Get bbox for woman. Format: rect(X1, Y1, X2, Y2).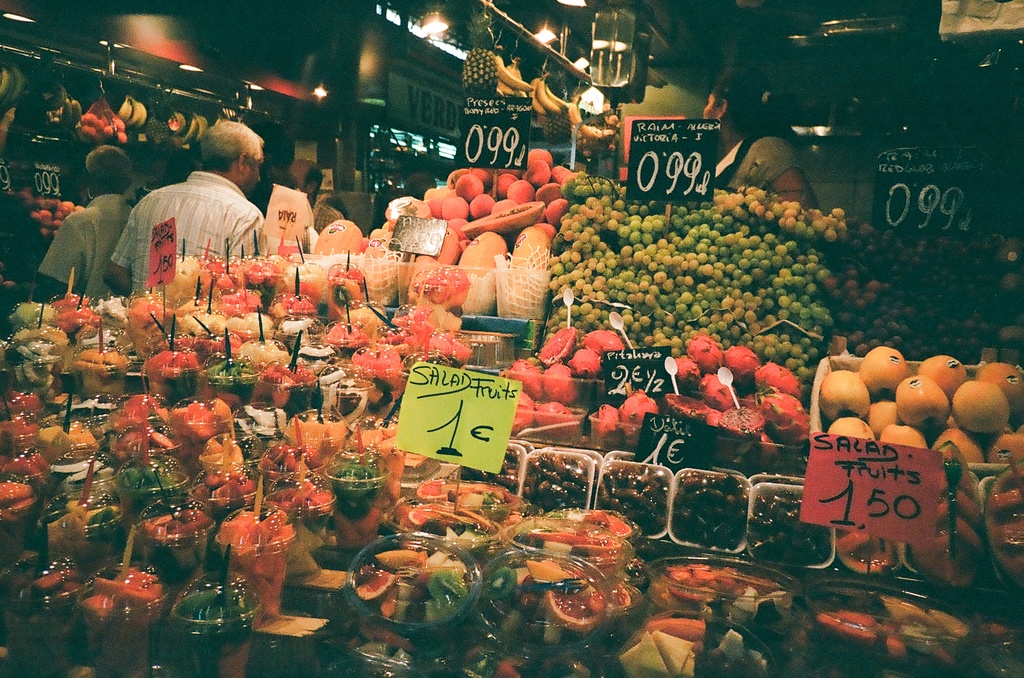
rect(702, 79, 822, 208).
